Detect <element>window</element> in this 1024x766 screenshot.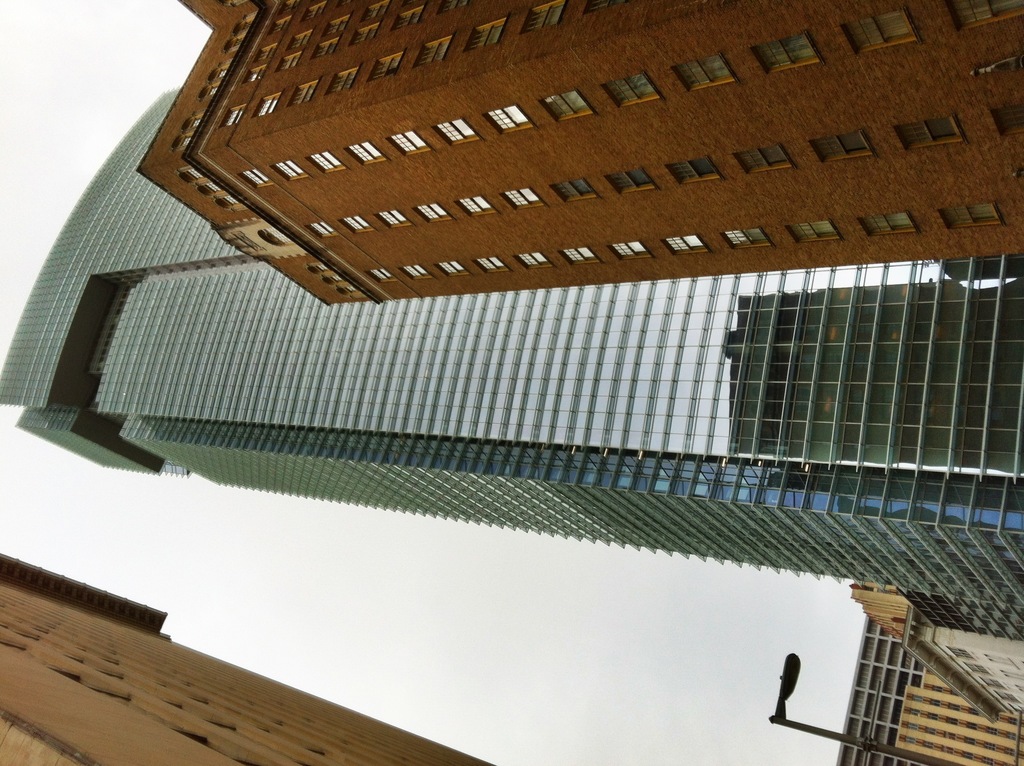
Detection: 560,245,596,266.
